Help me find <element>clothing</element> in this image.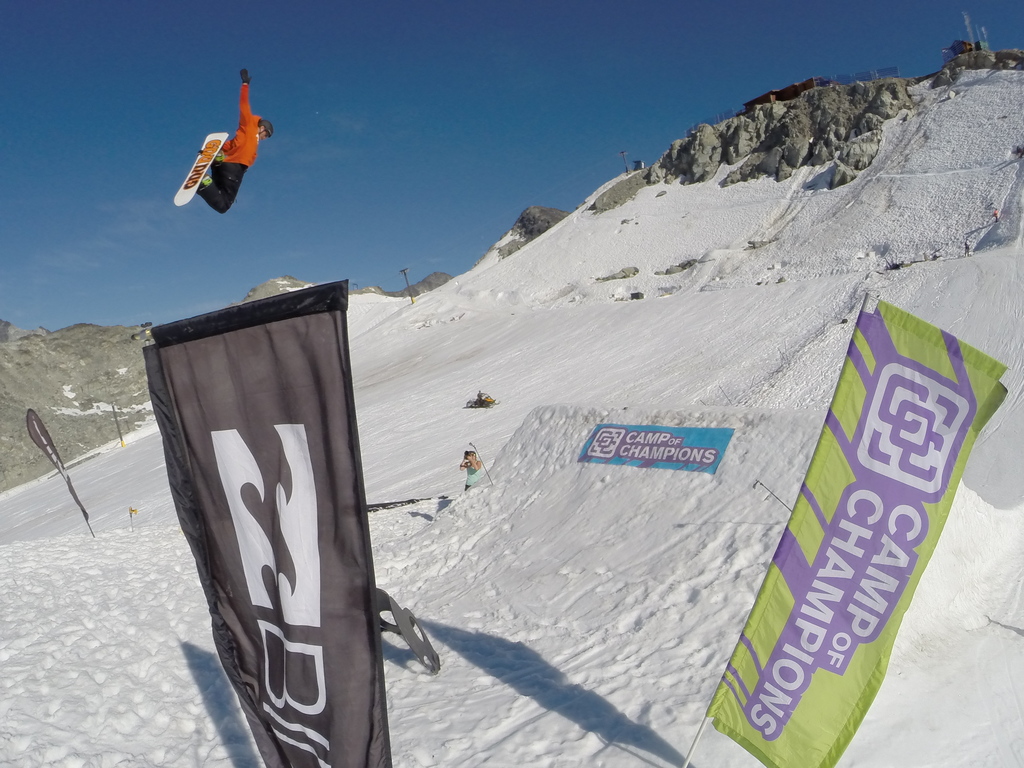
Found it: detection(179, 69, 264, 202).
